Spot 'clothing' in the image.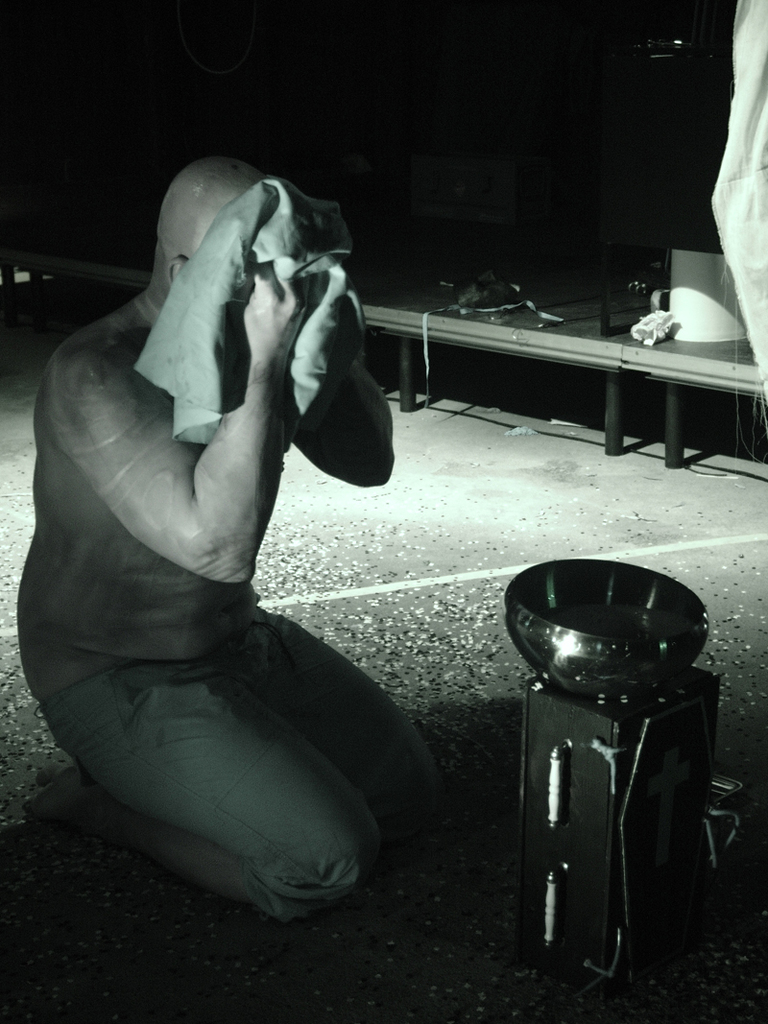
'clothing' found at [left=12, top=309, right=451, bottom=947].
